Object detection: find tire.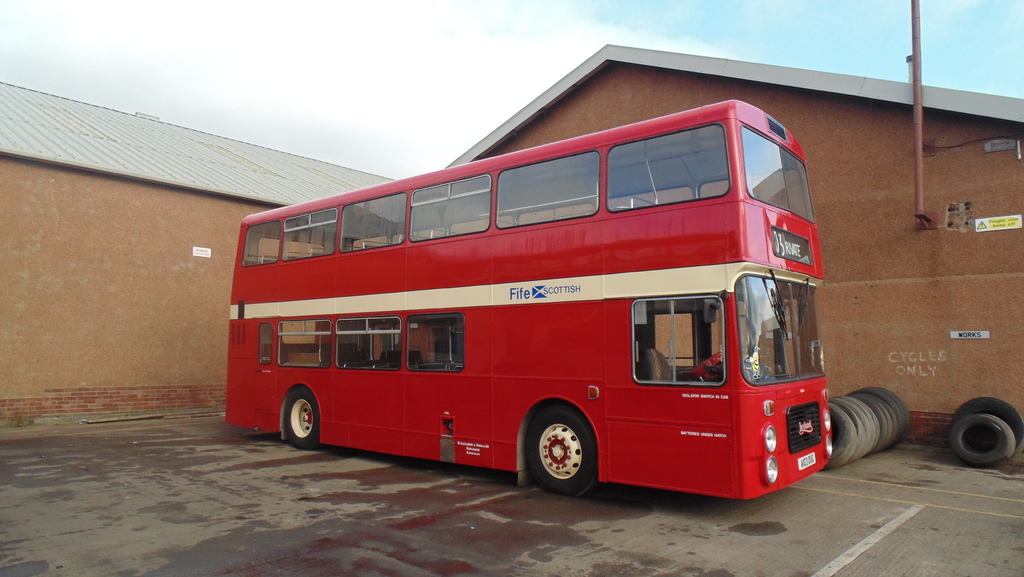
Rect(522, 404, 596, 496).
